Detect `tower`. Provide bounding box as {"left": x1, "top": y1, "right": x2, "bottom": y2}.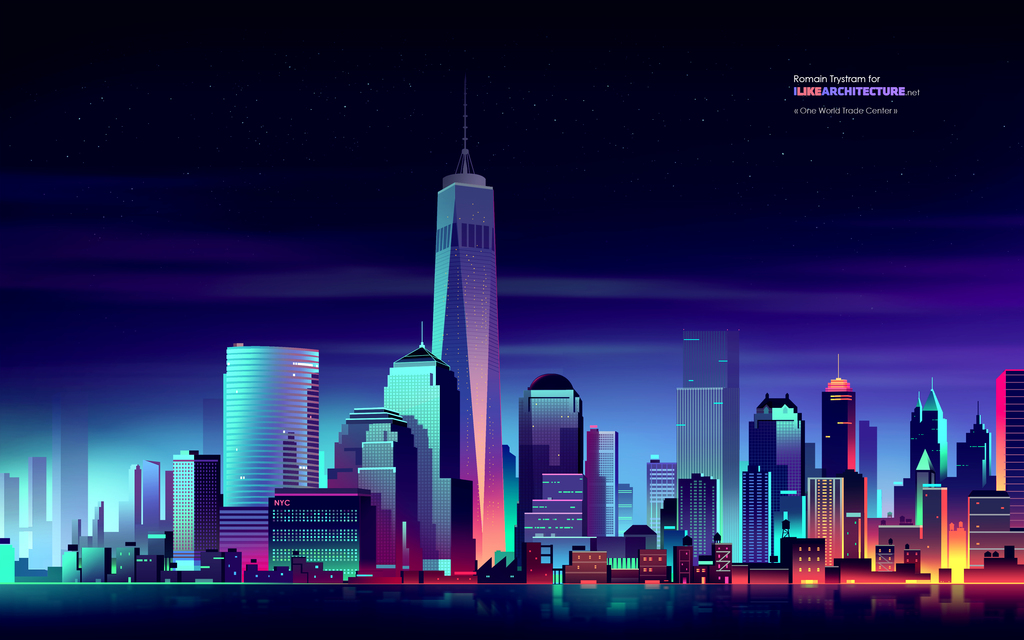
{"left": 384, "top": 346, "right": 464, "bottom": 584}.
